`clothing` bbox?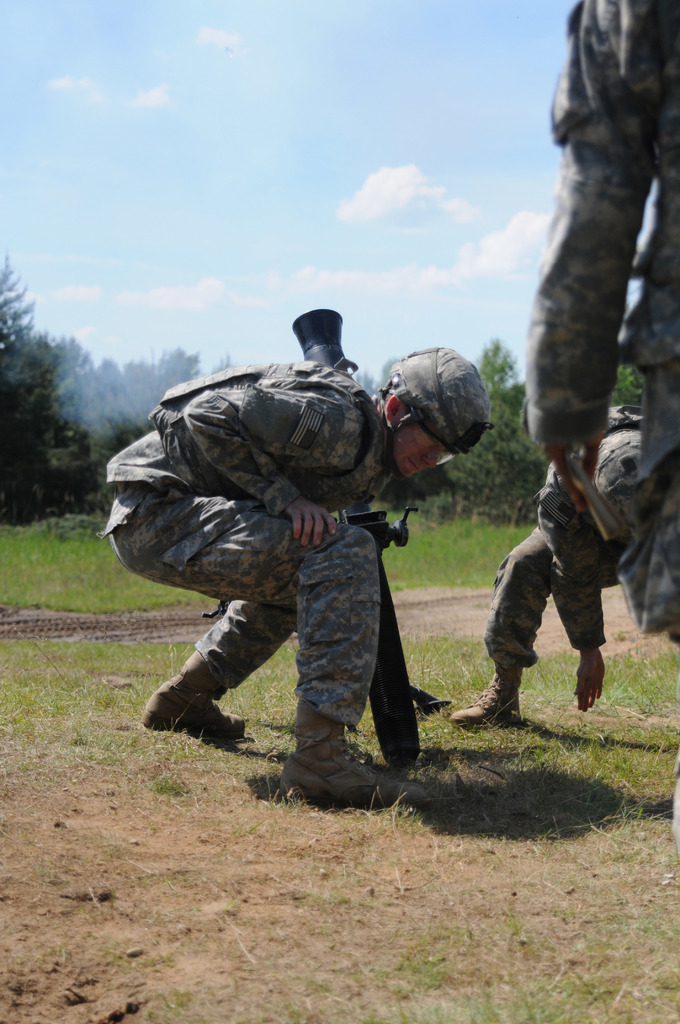
<bbox>88, 348, 400, 735</bbox>
